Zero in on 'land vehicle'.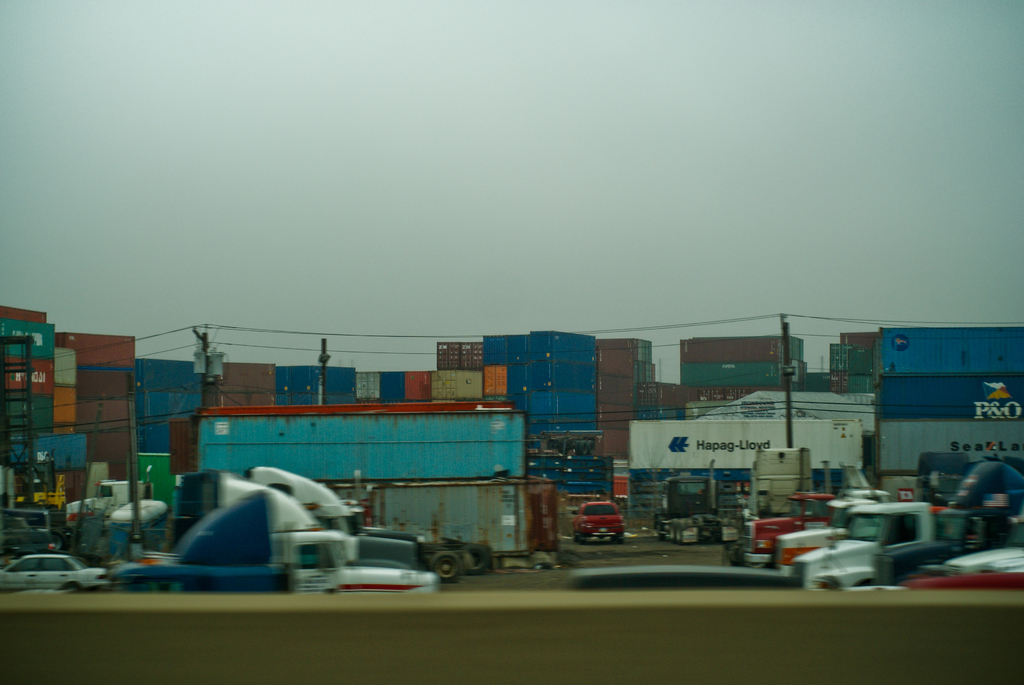
Zeroed in: bbox(246, 466, 423, 574).
